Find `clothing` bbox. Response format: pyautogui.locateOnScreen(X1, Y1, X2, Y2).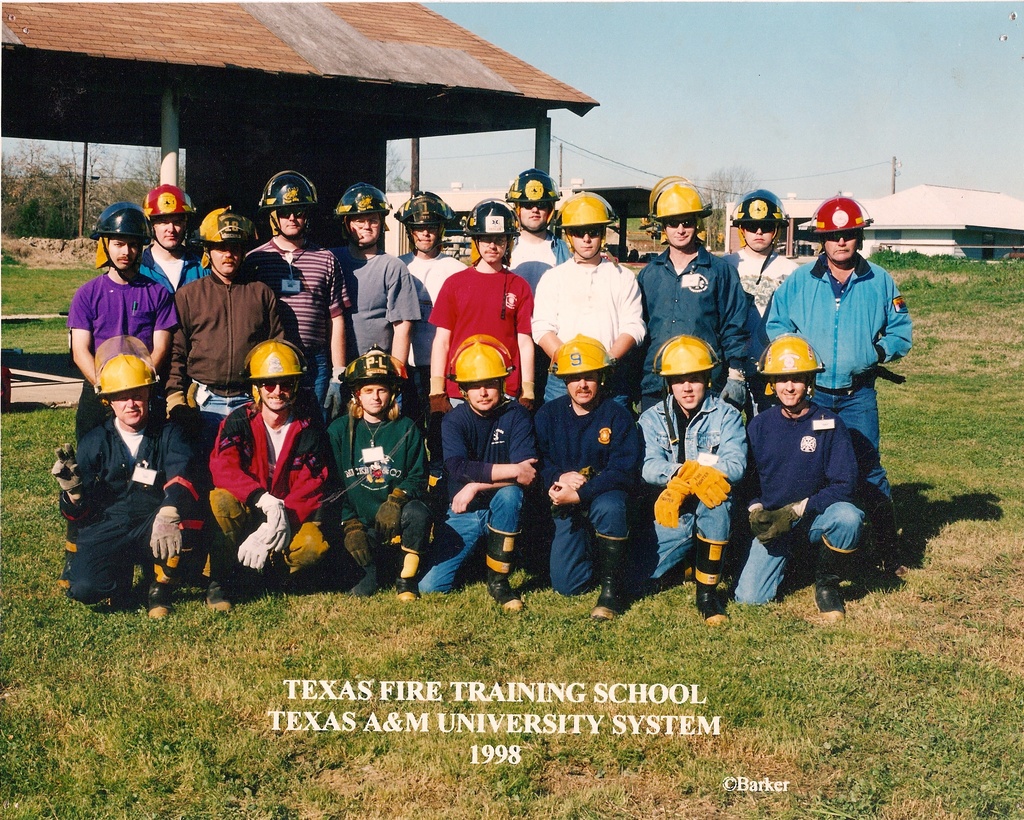
pyautogui.locateOnScreen(538, 396, 641, 594).
